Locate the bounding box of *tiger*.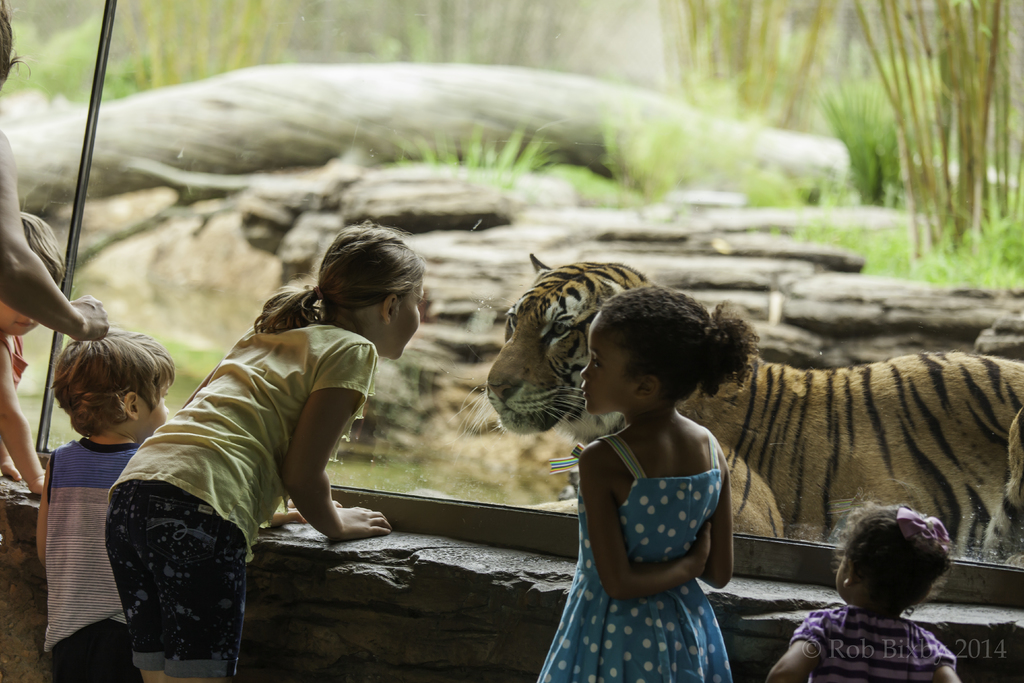
Bounding box: 447/252/1023/559.
